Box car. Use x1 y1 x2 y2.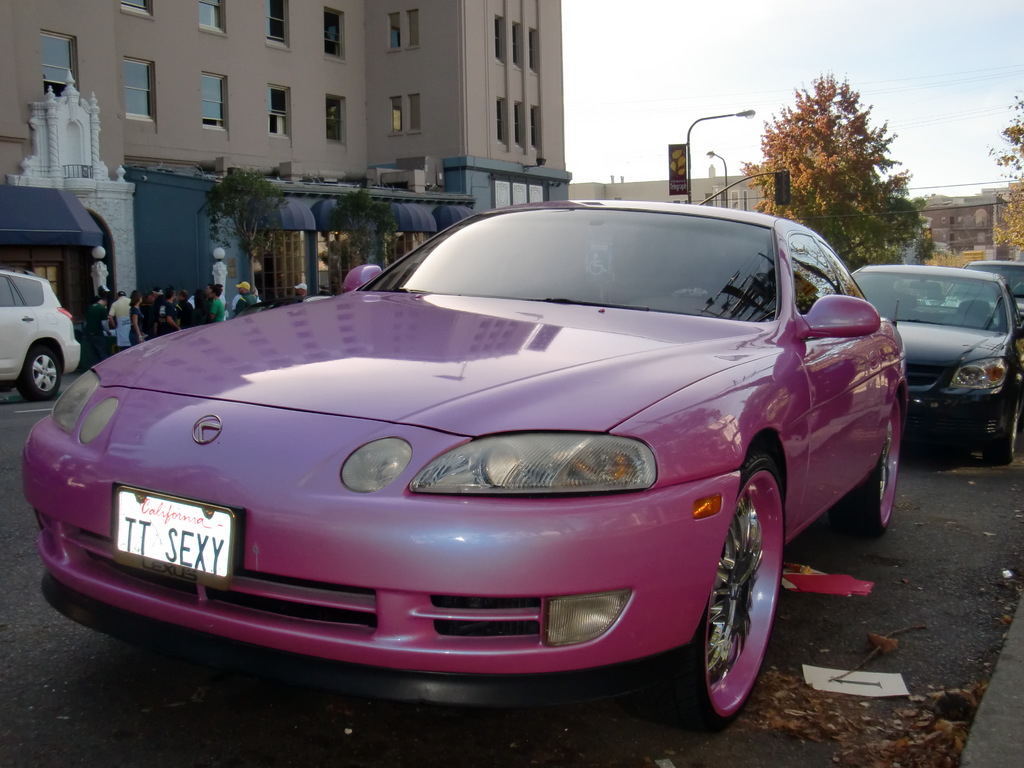
965 259 1023 339.
